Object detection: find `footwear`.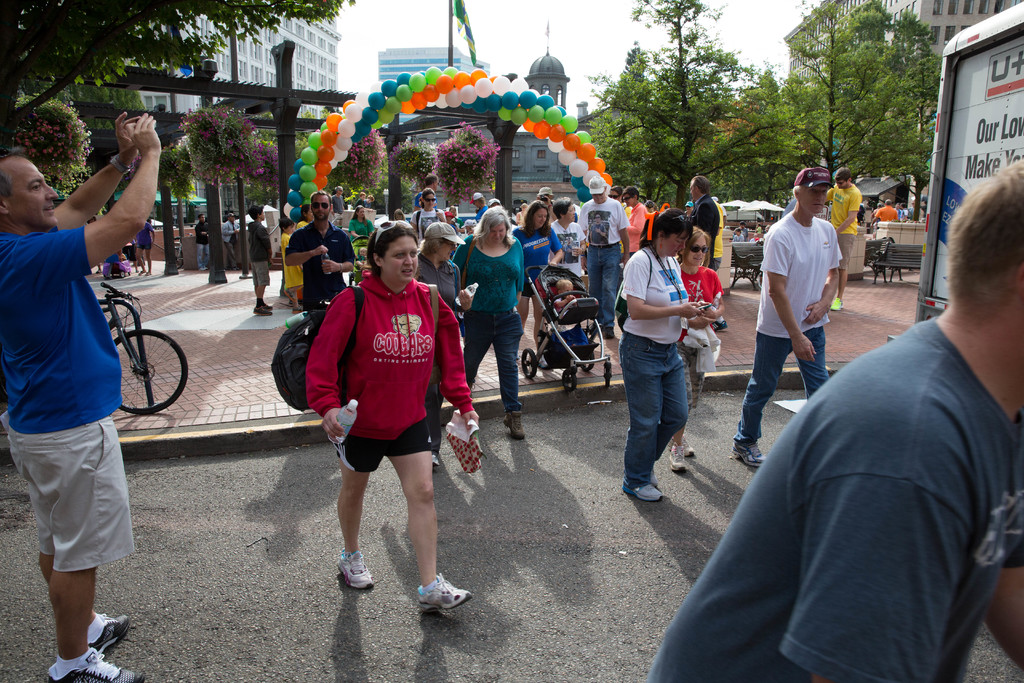
box(252, 304, 273, 318).
